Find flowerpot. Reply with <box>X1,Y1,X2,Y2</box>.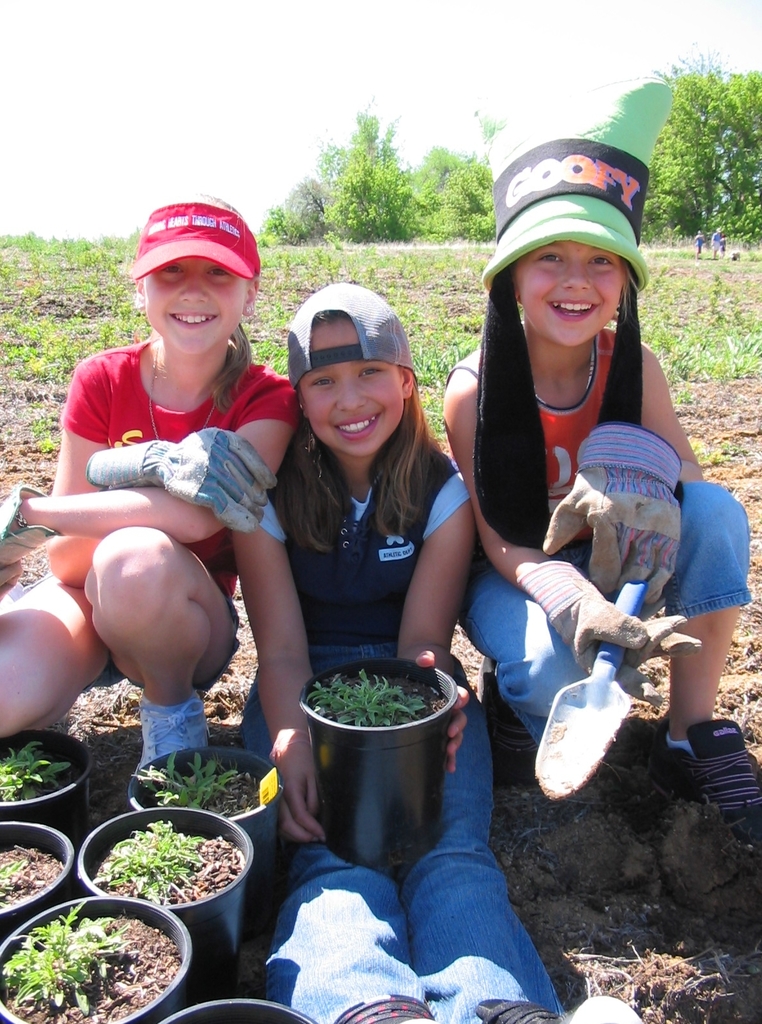
<box>71,807,255,940</box>.
